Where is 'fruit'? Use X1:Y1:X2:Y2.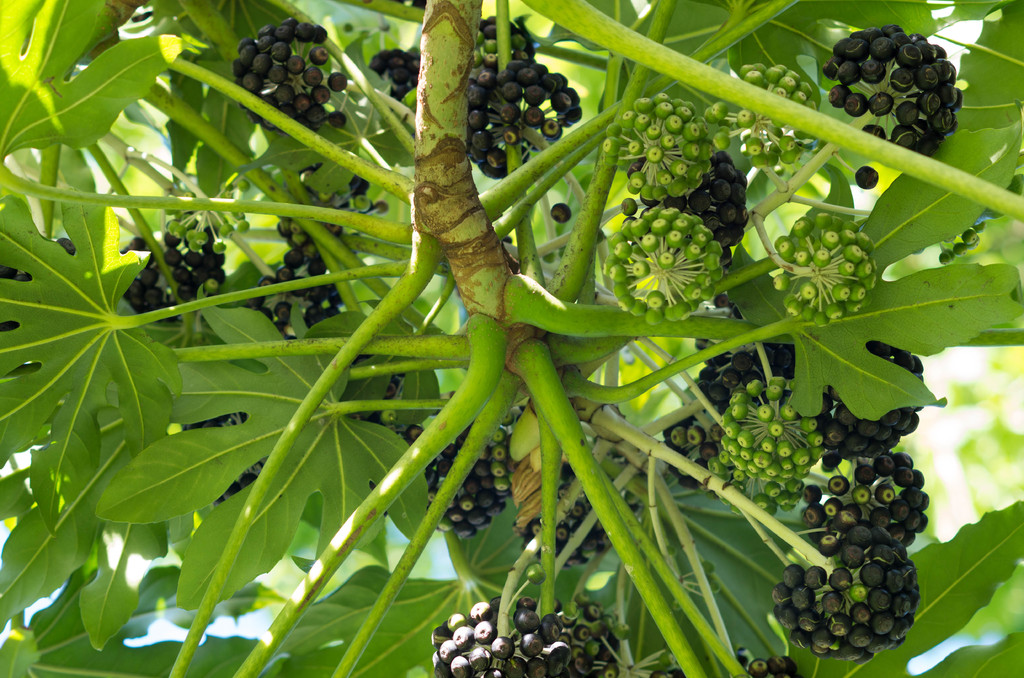
489:634:515:658.
